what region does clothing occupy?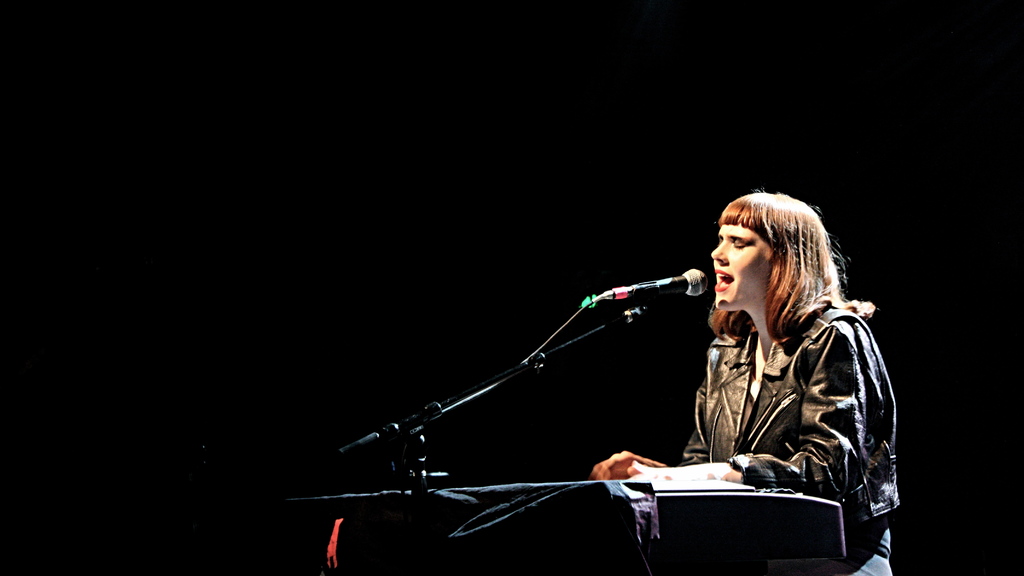
BBox(671, 283, 905, 575).
